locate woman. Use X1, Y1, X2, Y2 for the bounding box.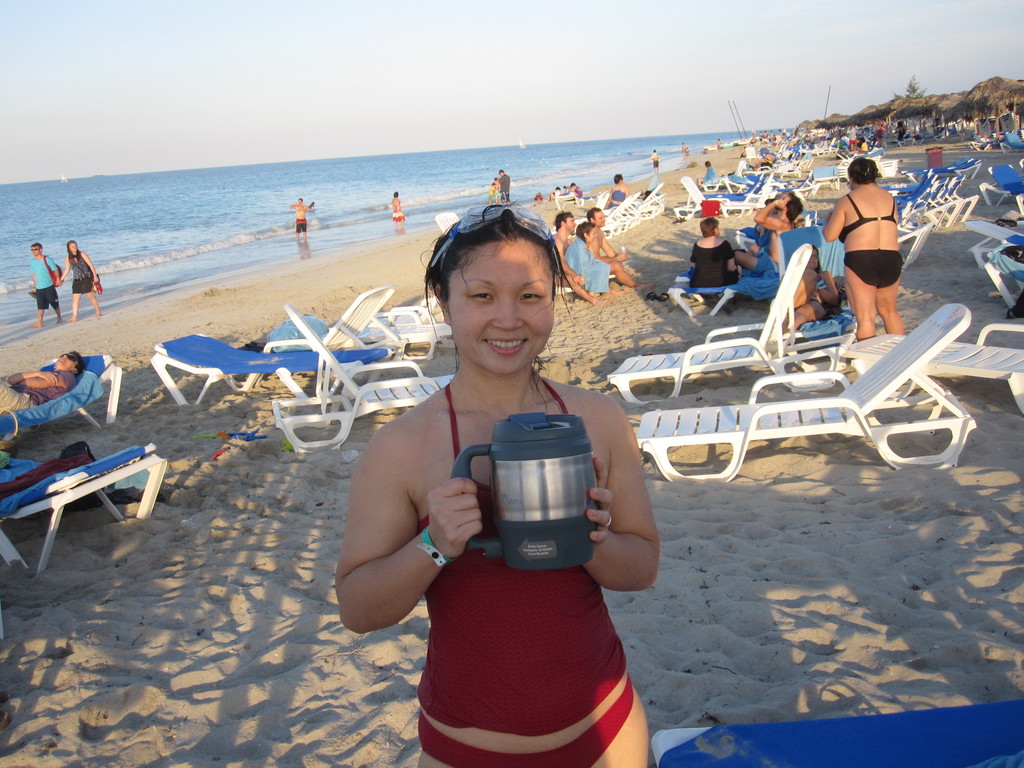
821, 152, 911, 336.
